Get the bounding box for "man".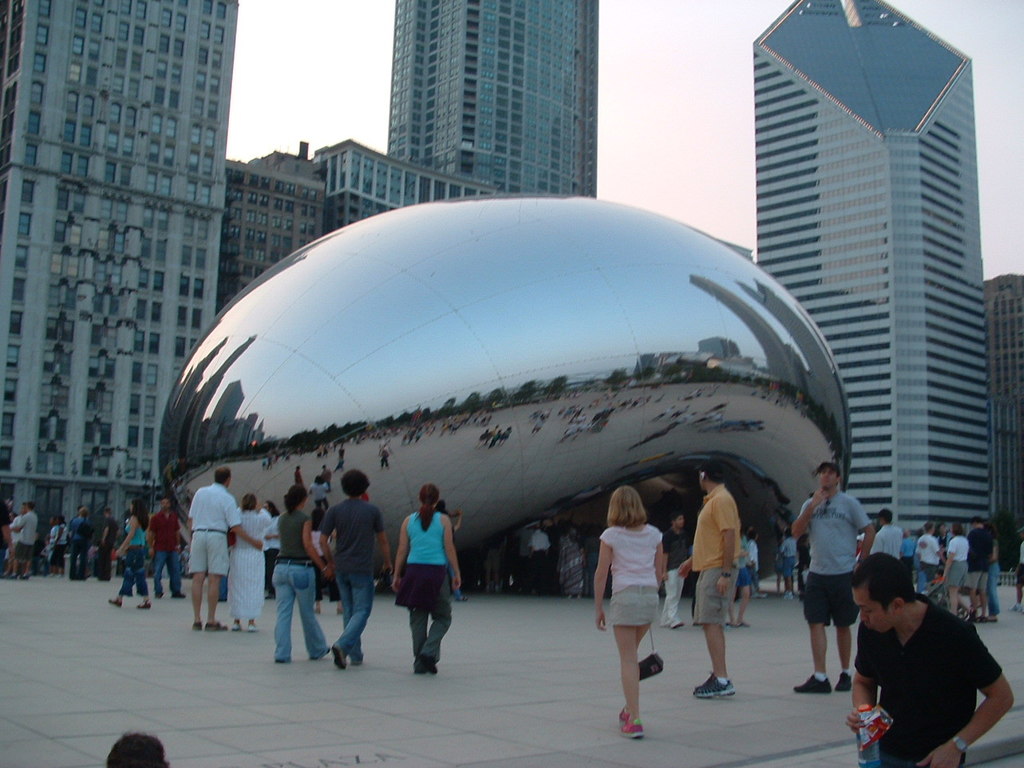
[916,524,944,586].
